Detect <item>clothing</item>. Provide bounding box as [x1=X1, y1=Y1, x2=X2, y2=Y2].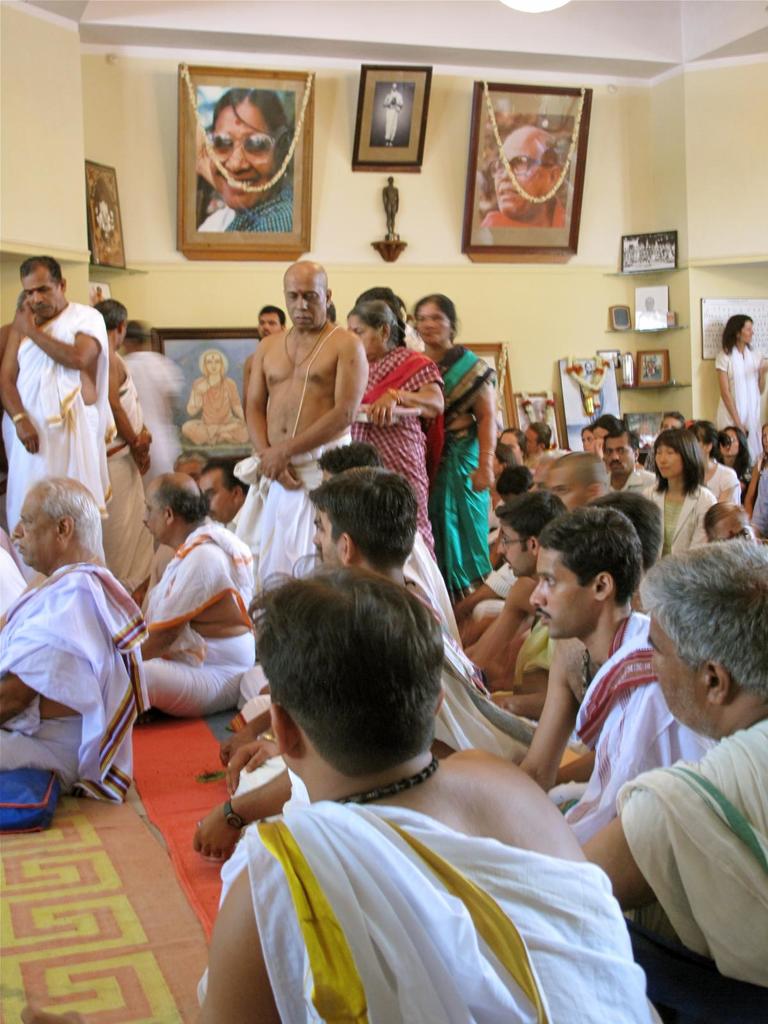
[x1=184, y1=799, x2=673, y2=1023].
